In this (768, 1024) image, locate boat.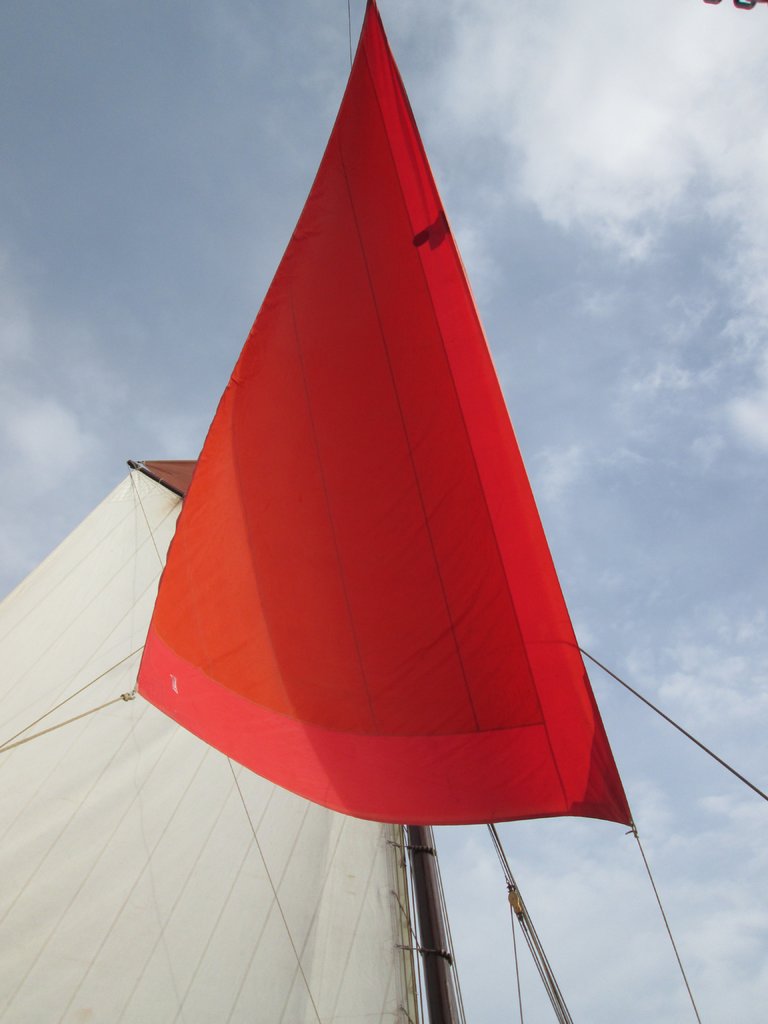
Bounding box: 0 0 767 1023.
